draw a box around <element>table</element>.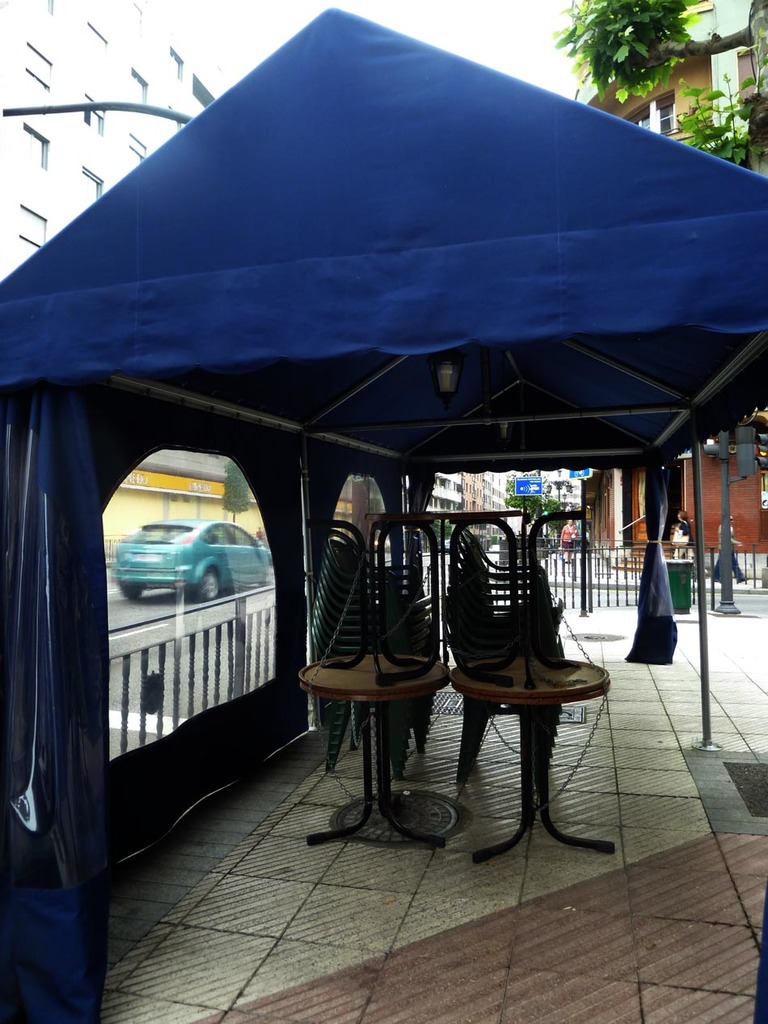
<bbox>293, 653, 450, 852</bbox>.
